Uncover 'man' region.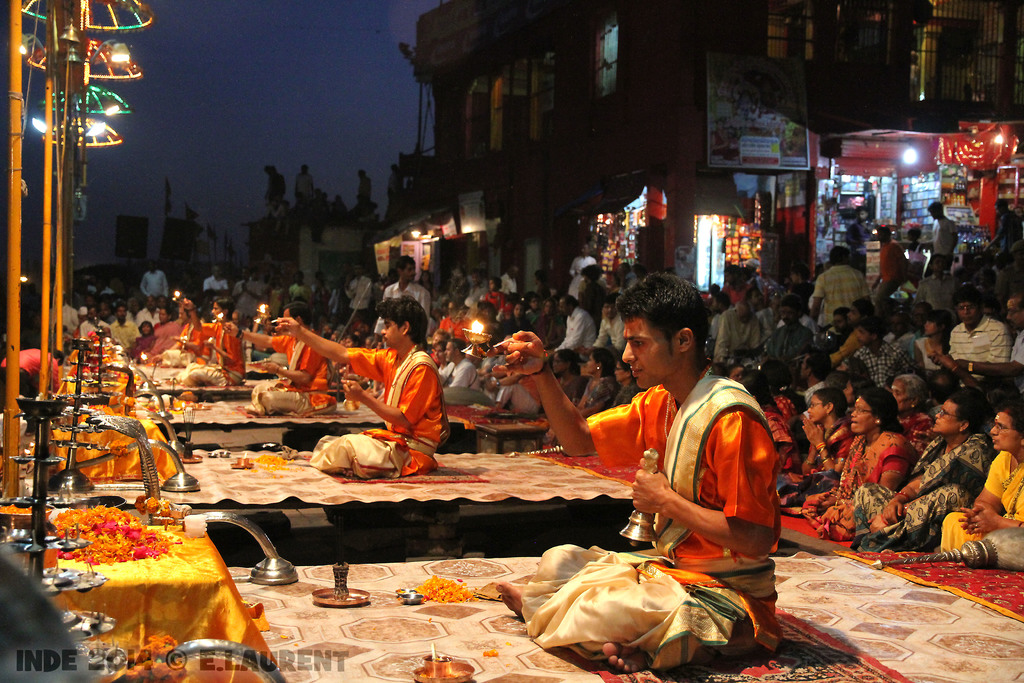
Uncovered: <bbox>174, 296, 246, 388</bbox>.
